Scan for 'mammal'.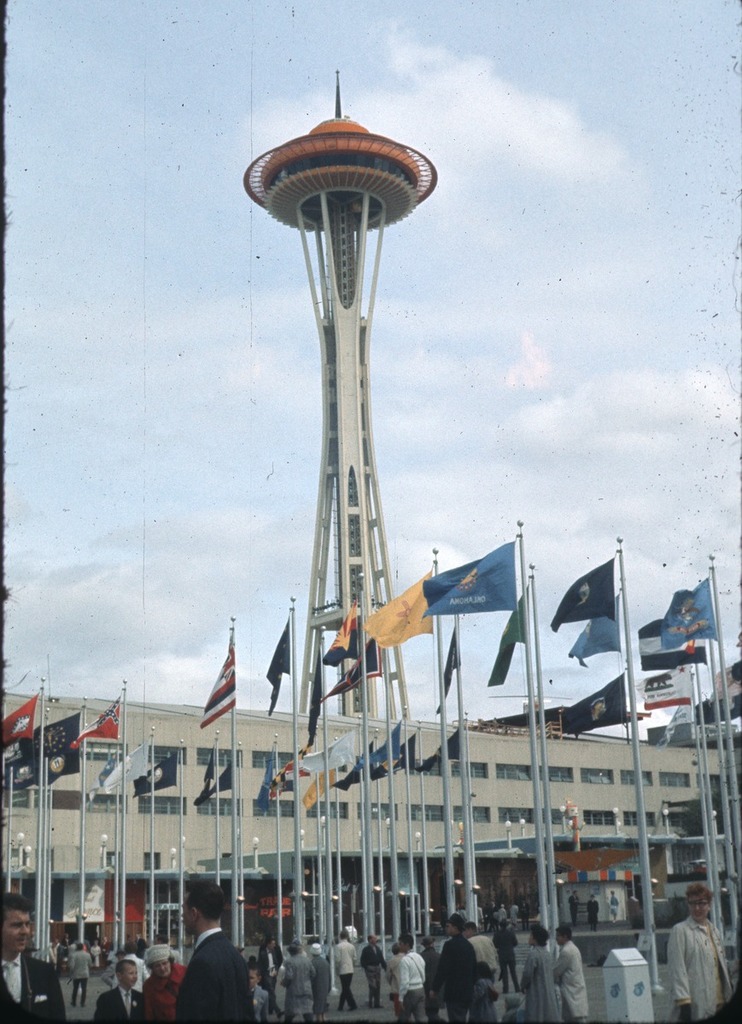
Scan result: (left=498, top=915, right=521, bottom=994).
